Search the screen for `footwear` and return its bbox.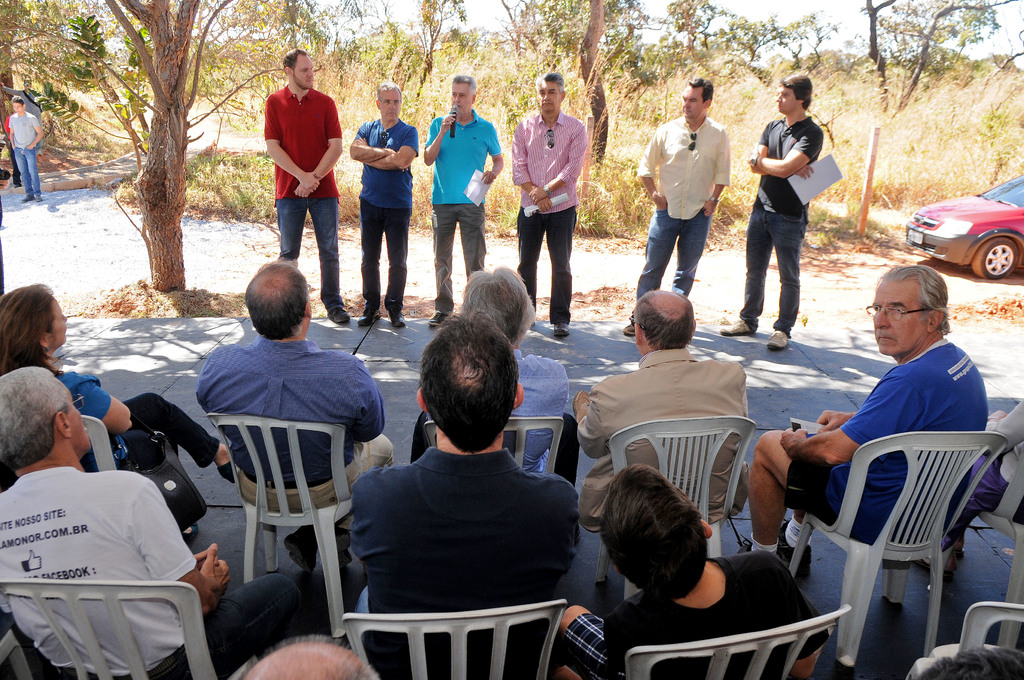
Found: x1=764, y1=329, x2=788, y2=352.
